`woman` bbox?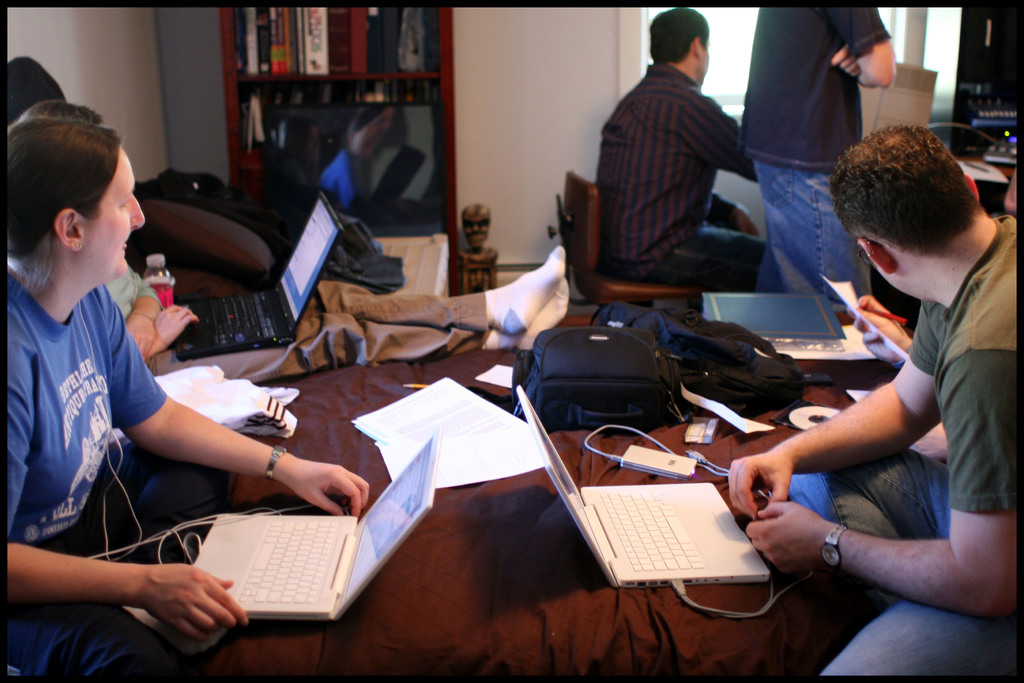
[0, 109, 380, 682]
